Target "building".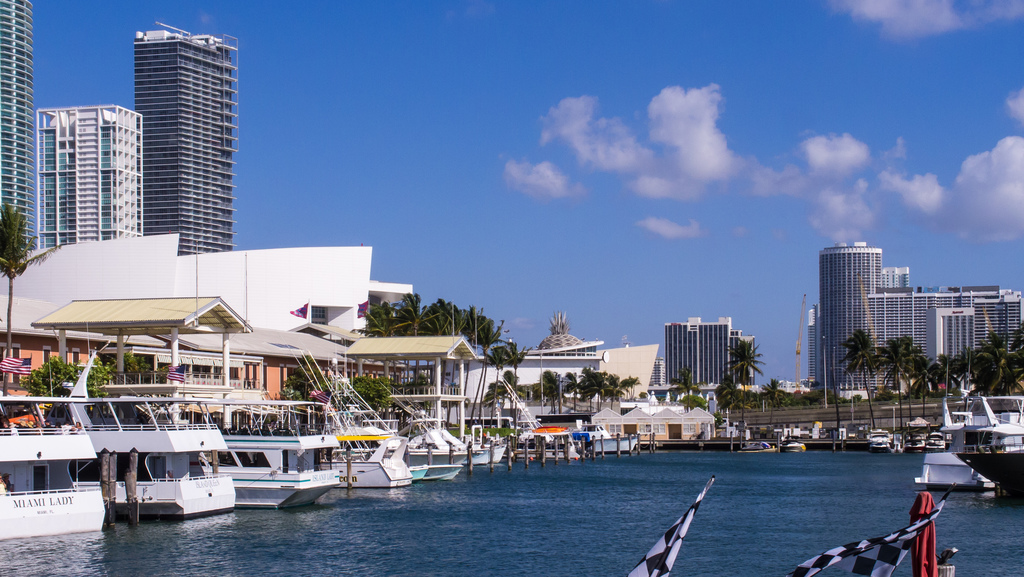
Target region: (x1=0, y1=232, x2=414, y2=404).
